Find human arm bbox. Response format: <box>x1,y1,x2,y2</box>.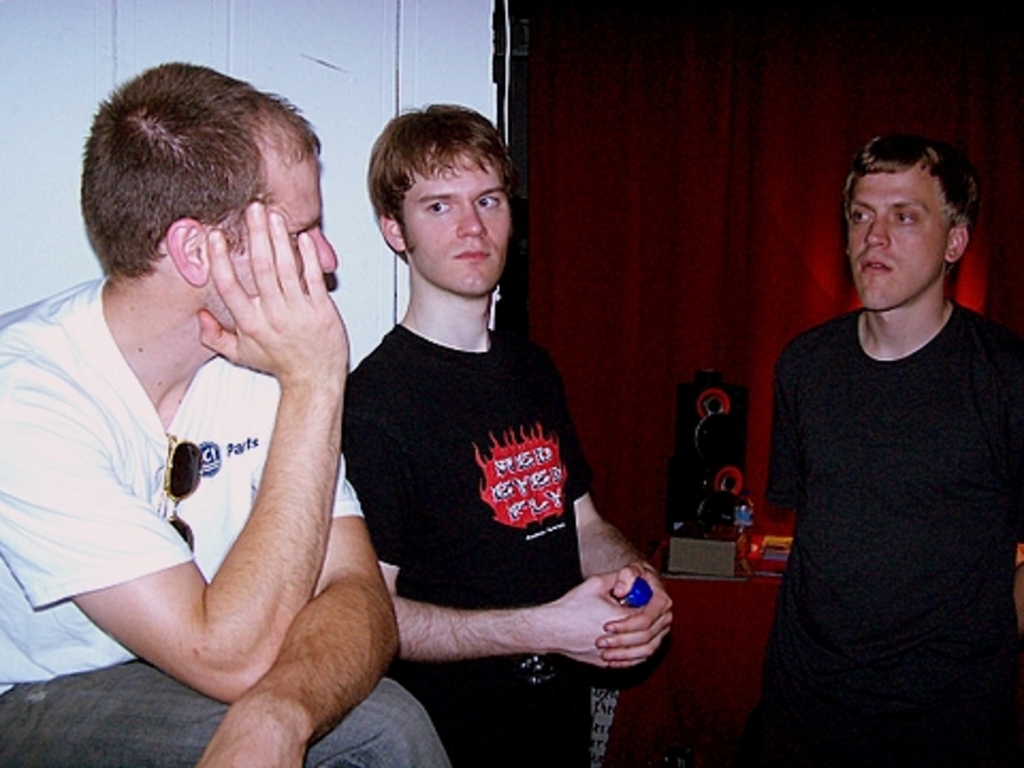
<box>766,331,830,514</box>.
